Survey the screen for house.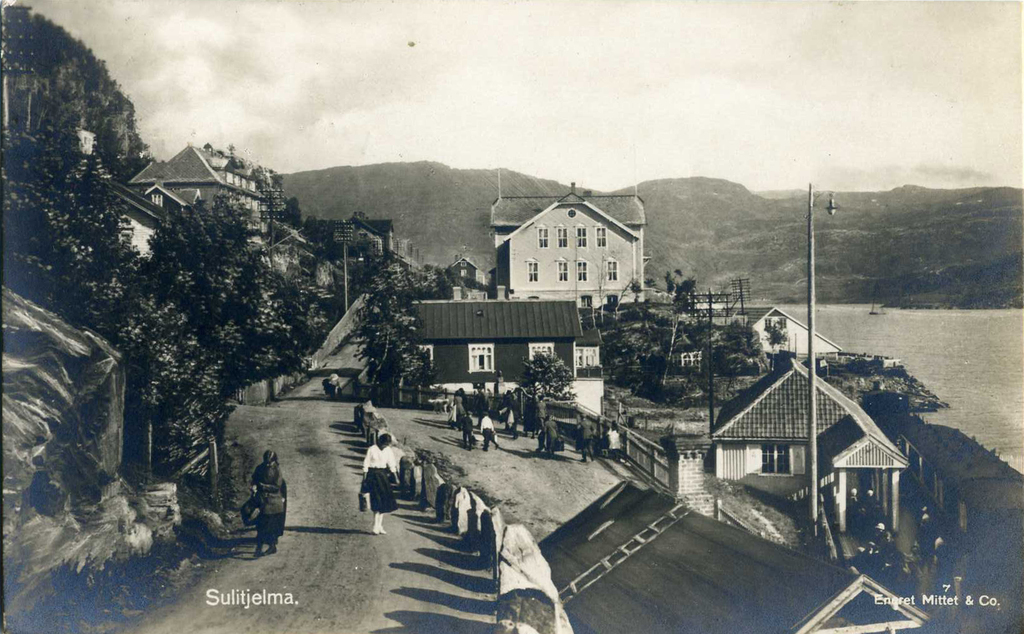
Survey found: bbox=[304, 216, 396, 256].
